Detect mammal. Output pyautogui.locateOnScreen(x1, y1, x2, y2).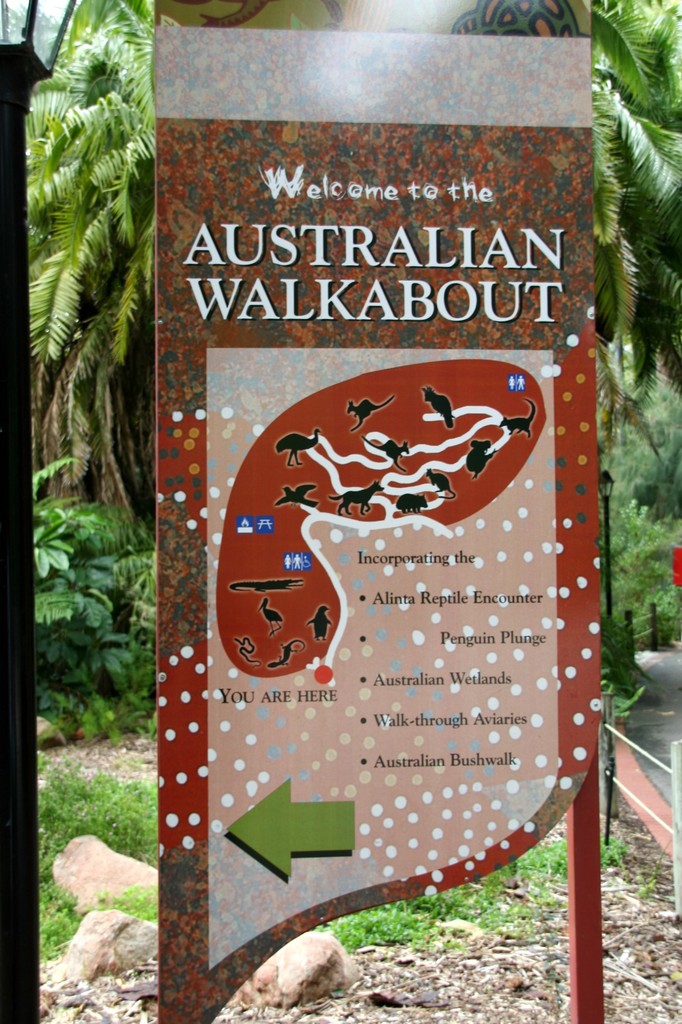
pyautogui.locateOnScreen(328, 483, 385, 513).
